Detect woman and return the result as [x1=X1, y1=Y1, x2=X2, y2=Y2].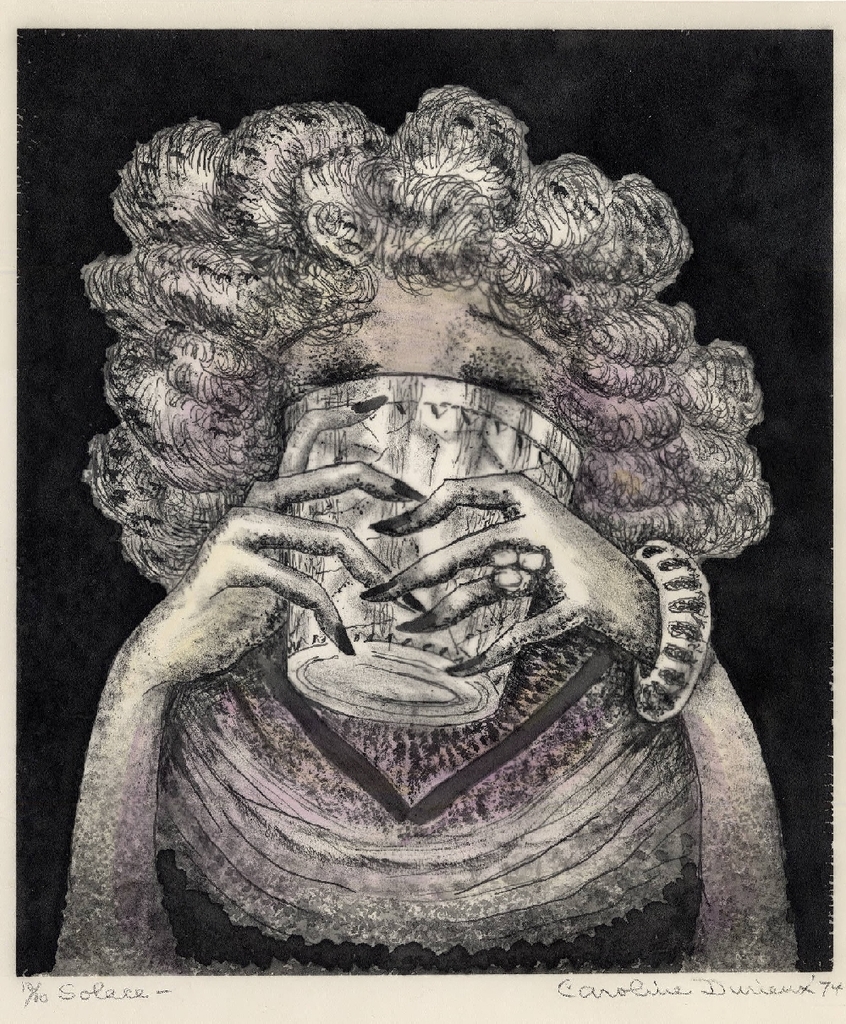
[x1=74, y1=66, x2=766, y2=903].
